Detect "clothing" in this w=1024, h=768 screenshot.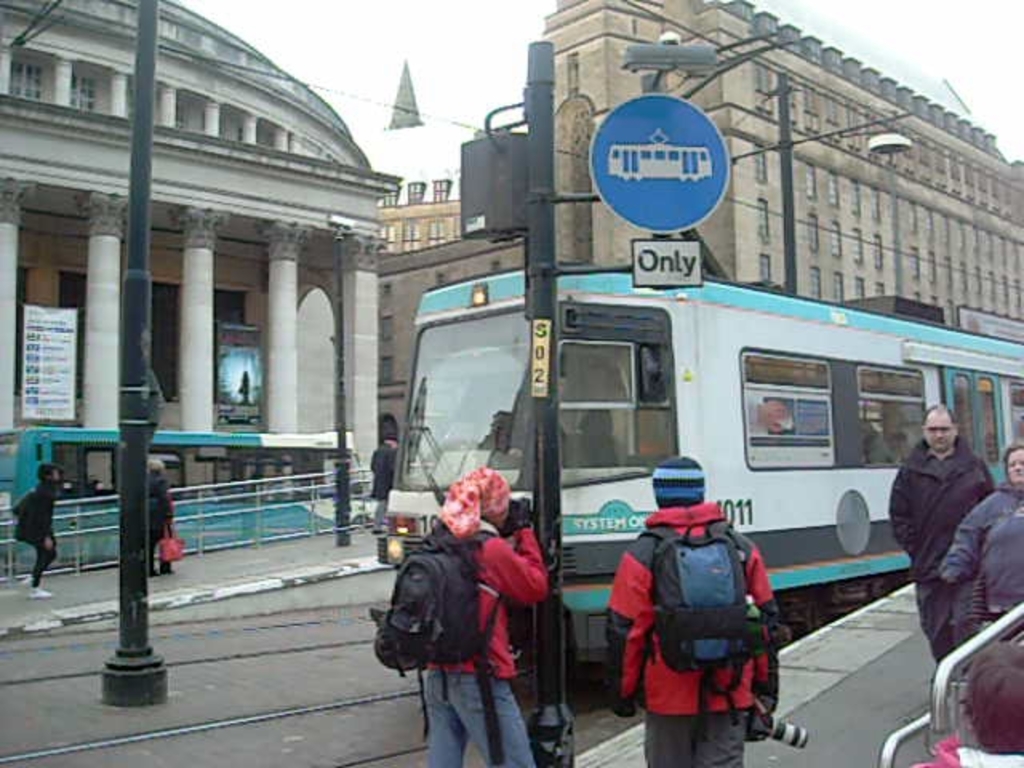
Detection: [896,726,1022,766].
